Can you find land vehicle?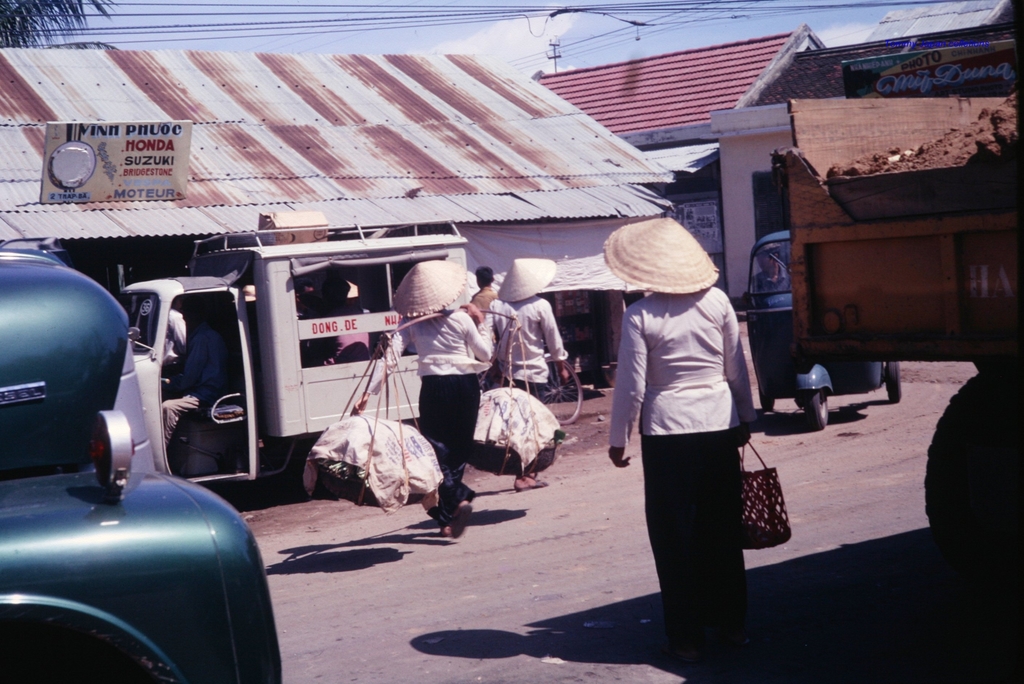
Yes, bounding box: (530,355,588,431).
